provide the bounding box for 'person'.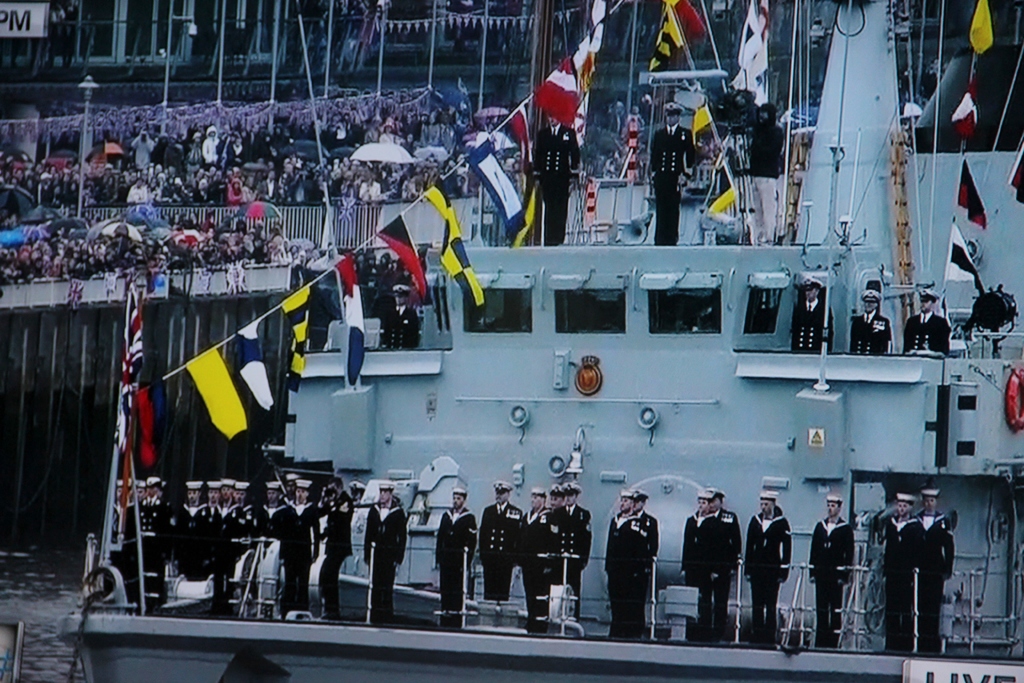
<region>681, 487, 733, 641</region>.
